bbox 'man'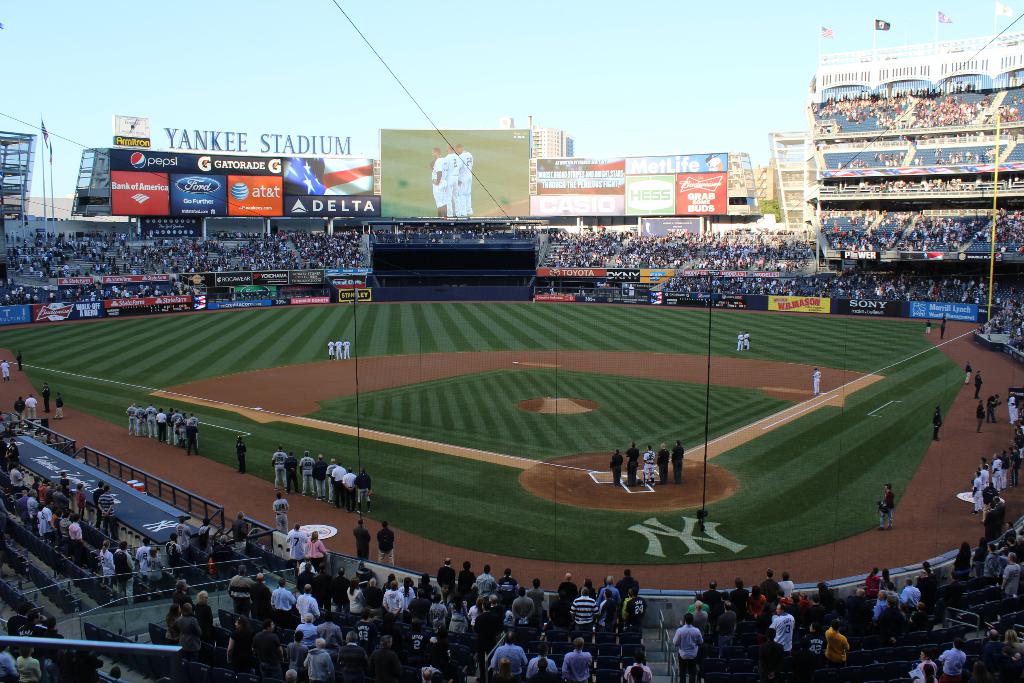
[12,463,24,486]
